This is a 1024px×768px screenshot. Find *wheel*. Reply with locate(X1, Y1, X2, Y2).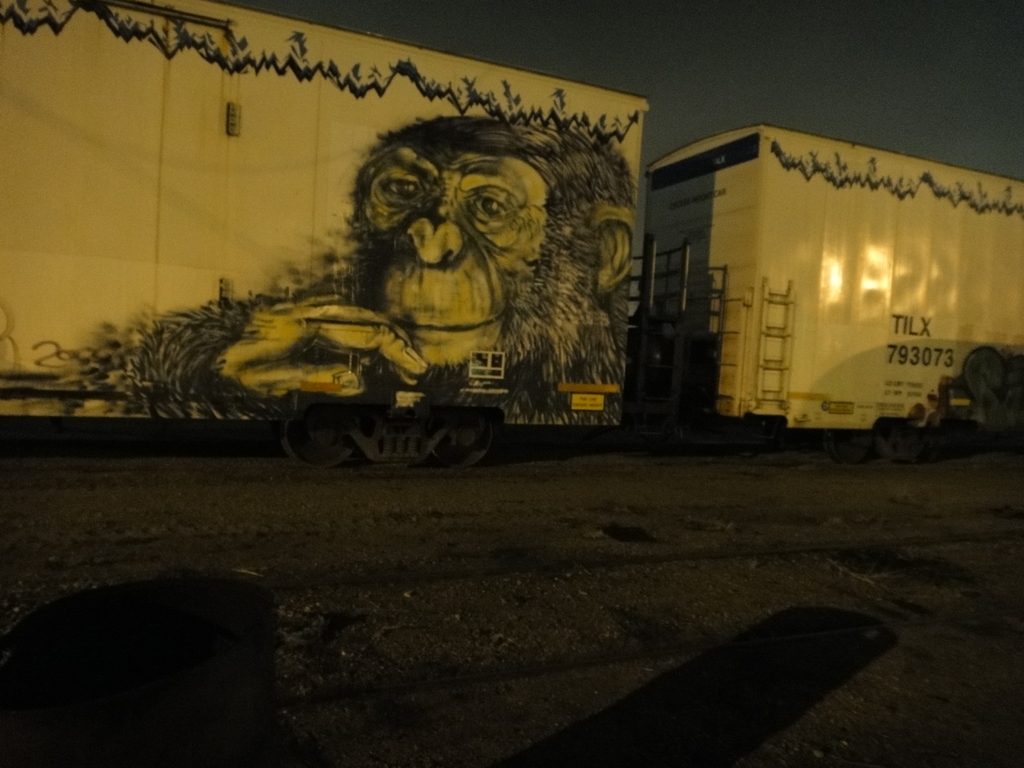
locate(428, 410, 492, 468).
